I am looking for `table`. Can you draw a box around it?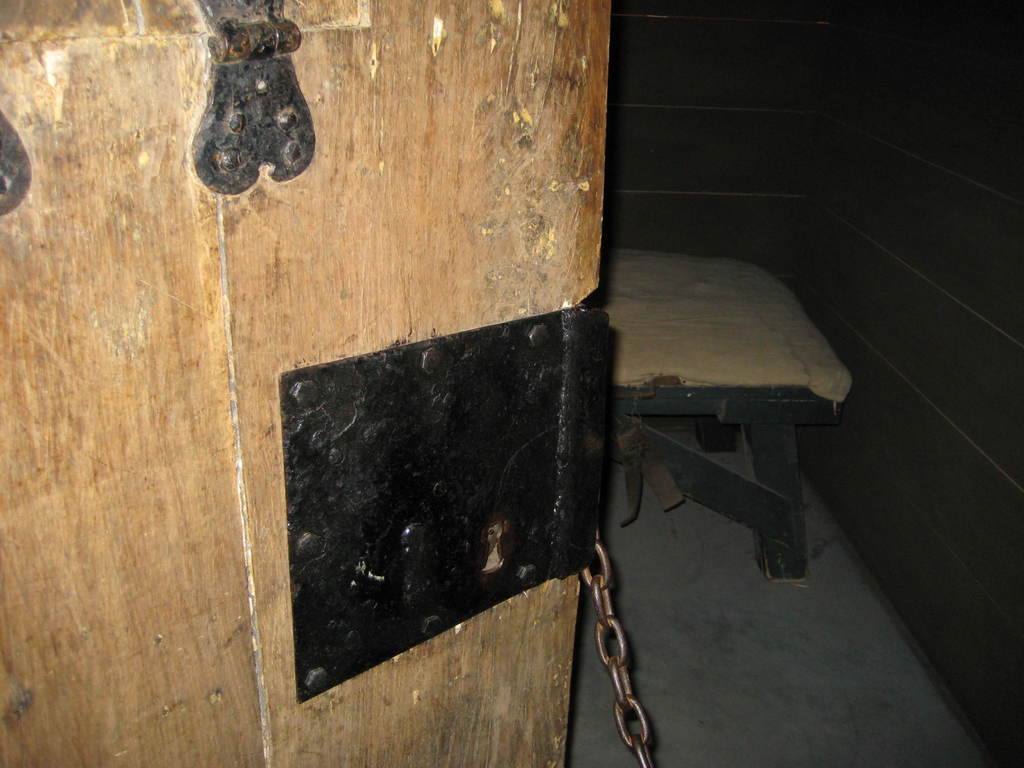
Sure, the bounding box is 491/236/852/687.
